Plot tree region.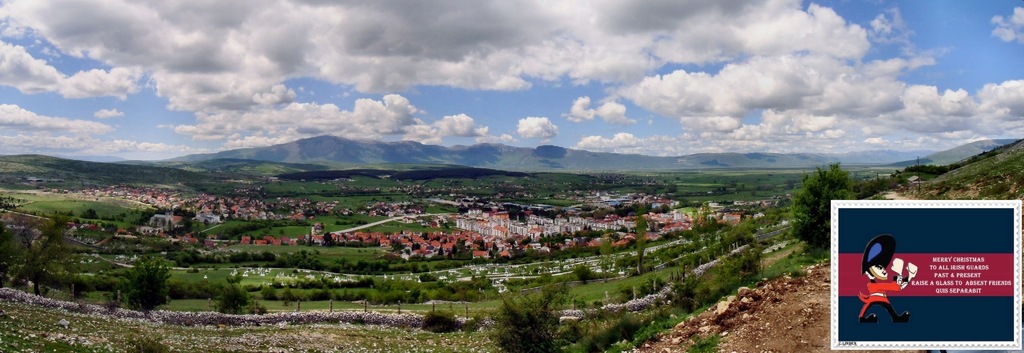
Plotted at crop(790, 163, 851, 255).
